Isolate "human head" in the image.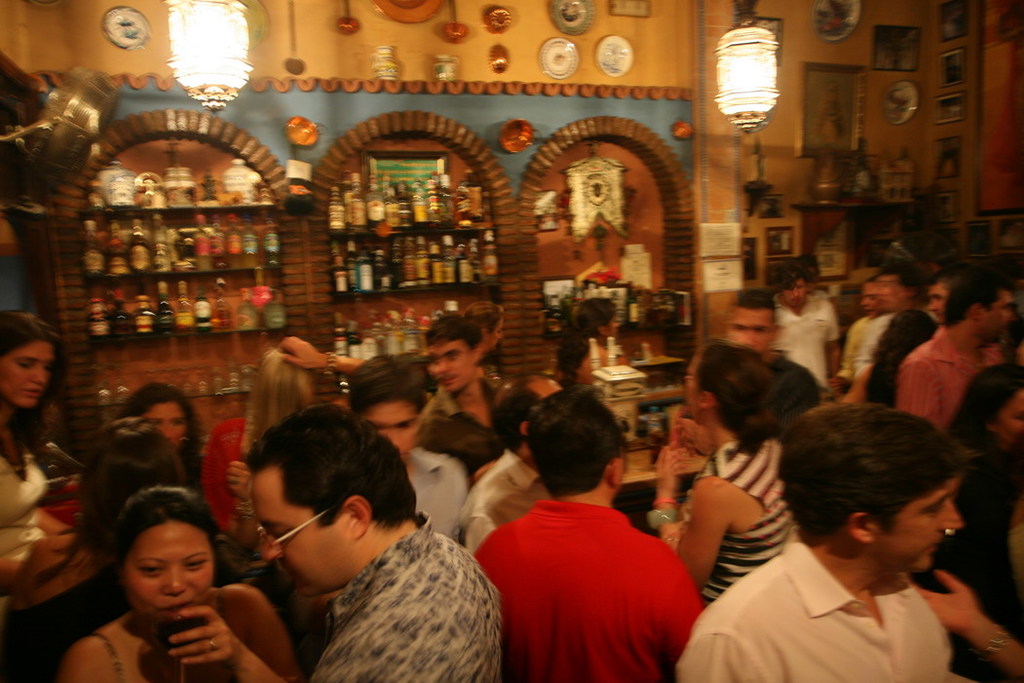
Isolated region: {"x1": 962, "y1": 364, "x2": 1023, "y2": 439}.
